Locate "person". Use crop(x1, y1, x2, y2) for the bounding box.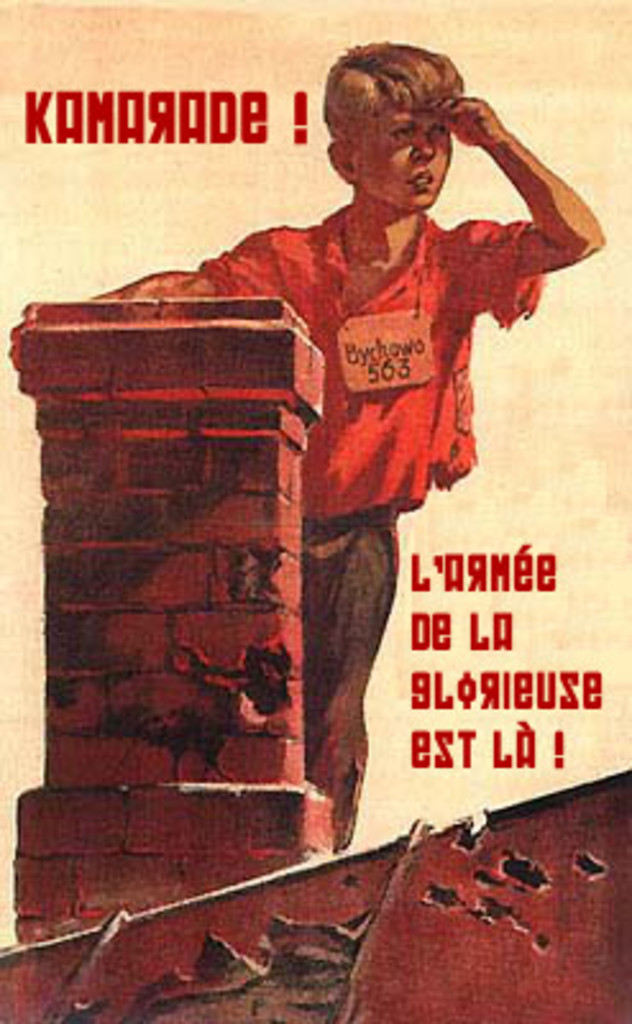
crop(92, 41, 606, 850).
